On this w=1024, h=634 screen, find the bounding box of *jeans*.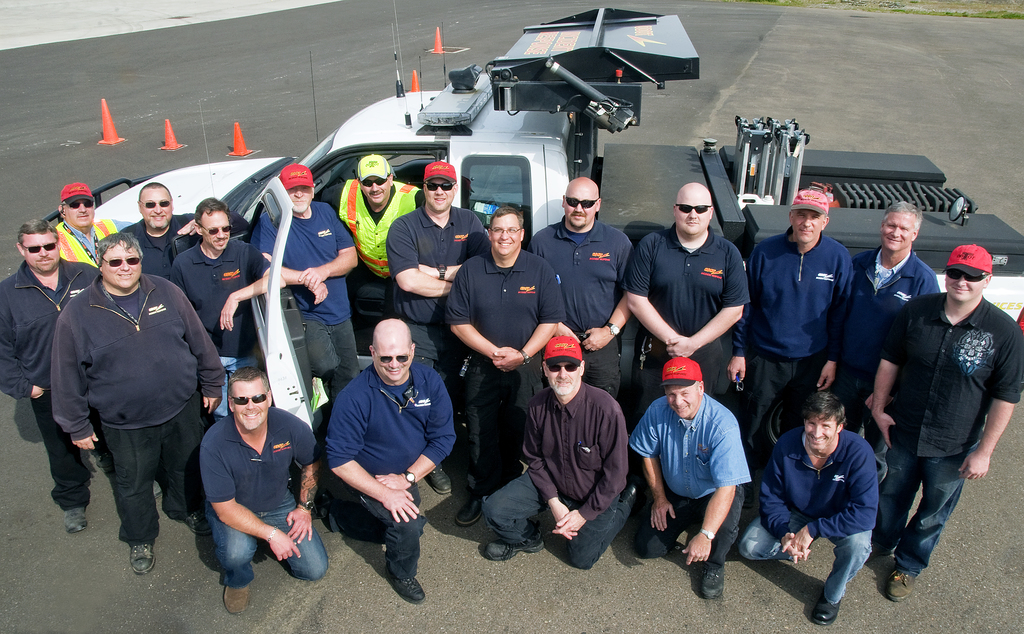
Bounding box: box=[205, 488, 331, 592].
